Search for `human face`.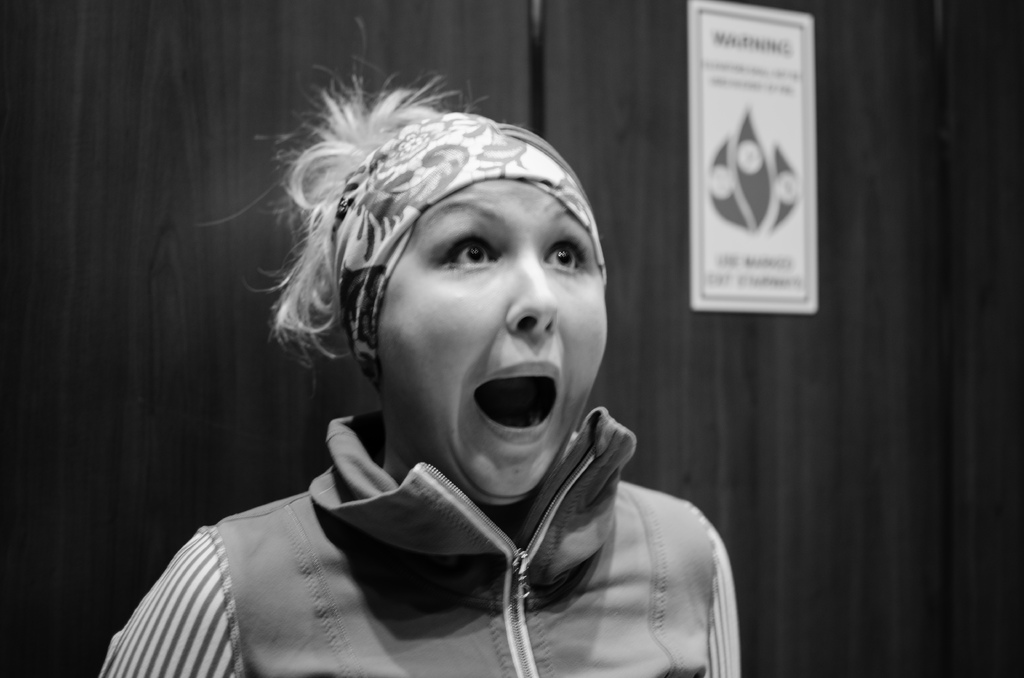
Found at 381, 174, 611, 502.
